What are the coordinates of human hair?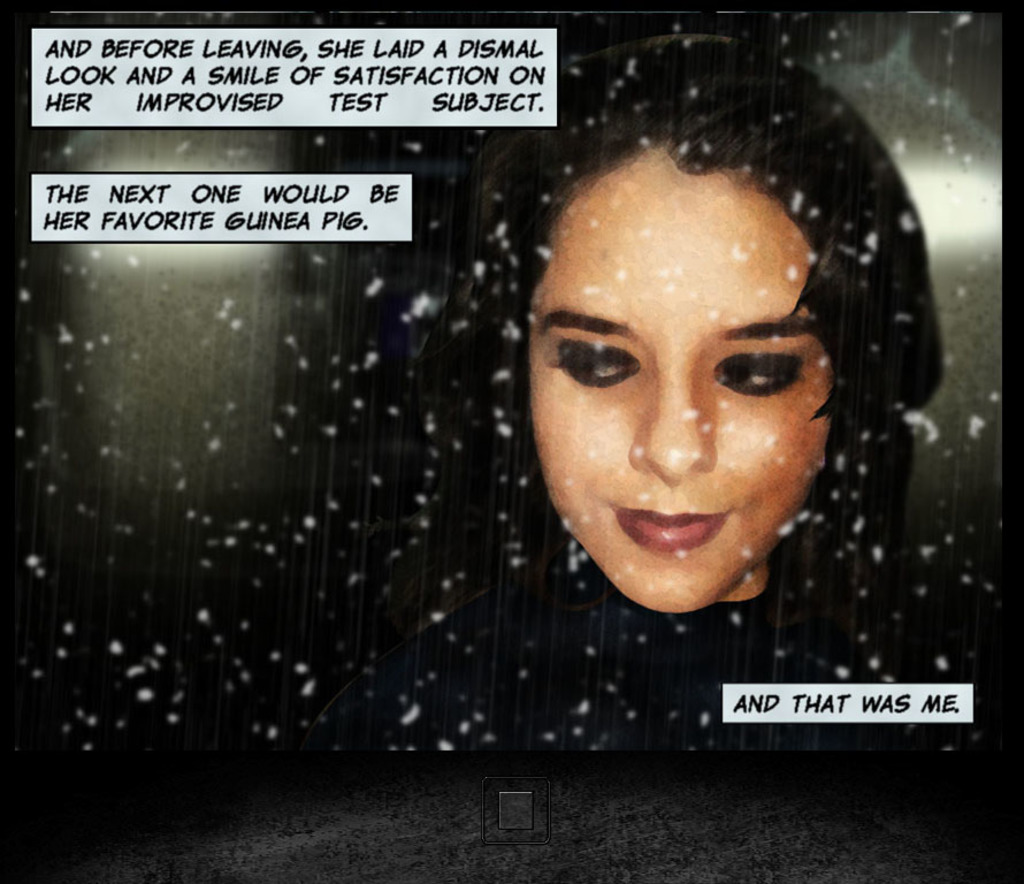
box=[528, 28, 941, 637].
